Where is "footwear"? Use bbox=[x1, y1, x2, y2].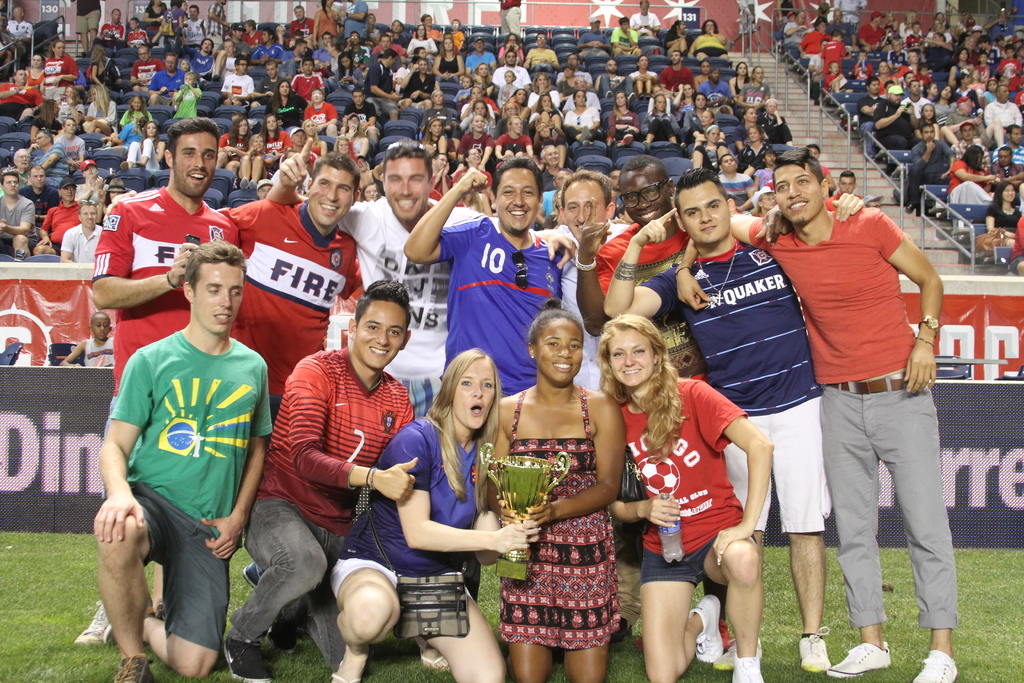
bbox=[68, 597, 115, 654].
